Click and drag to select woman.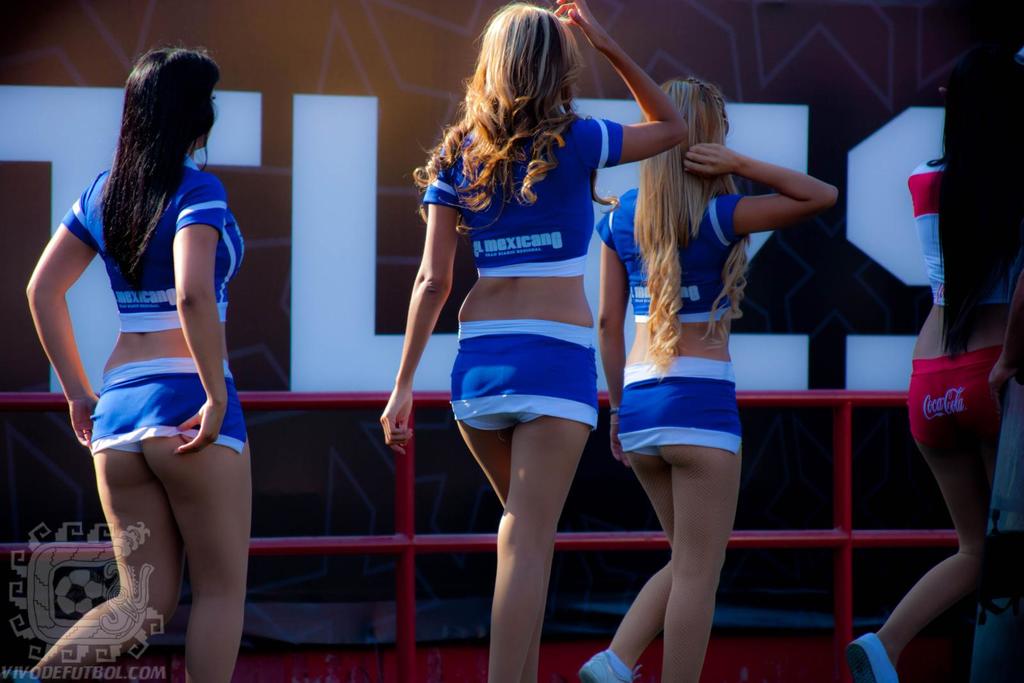
Selection: BBox(836, 44, 1023, 682).
